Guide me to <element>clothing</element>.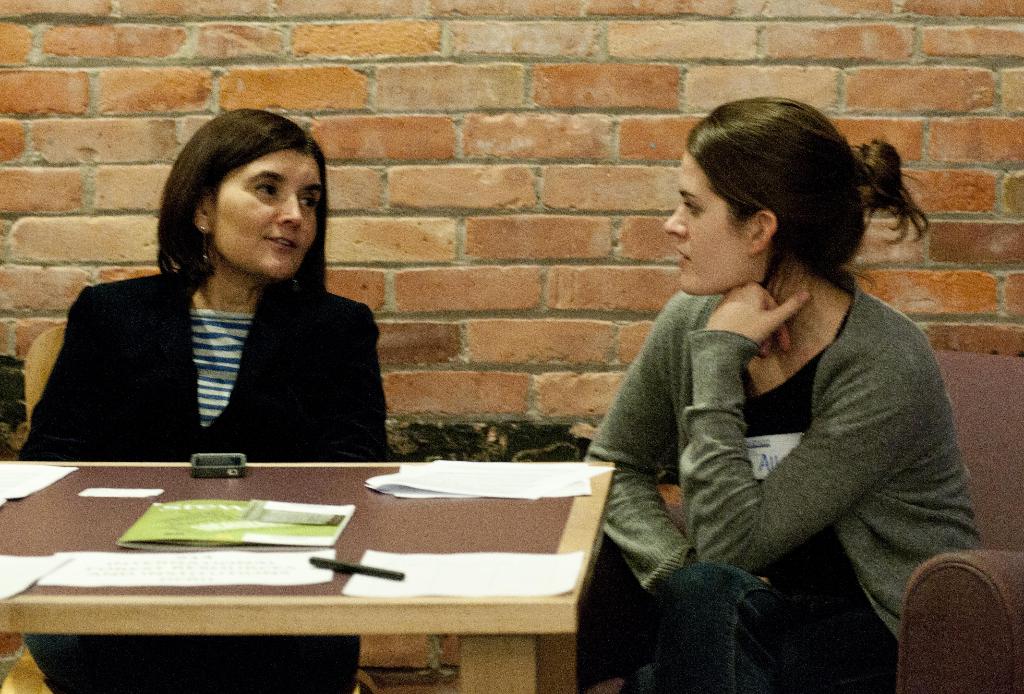
Guidance: locate(19, 195, 401, 472).
